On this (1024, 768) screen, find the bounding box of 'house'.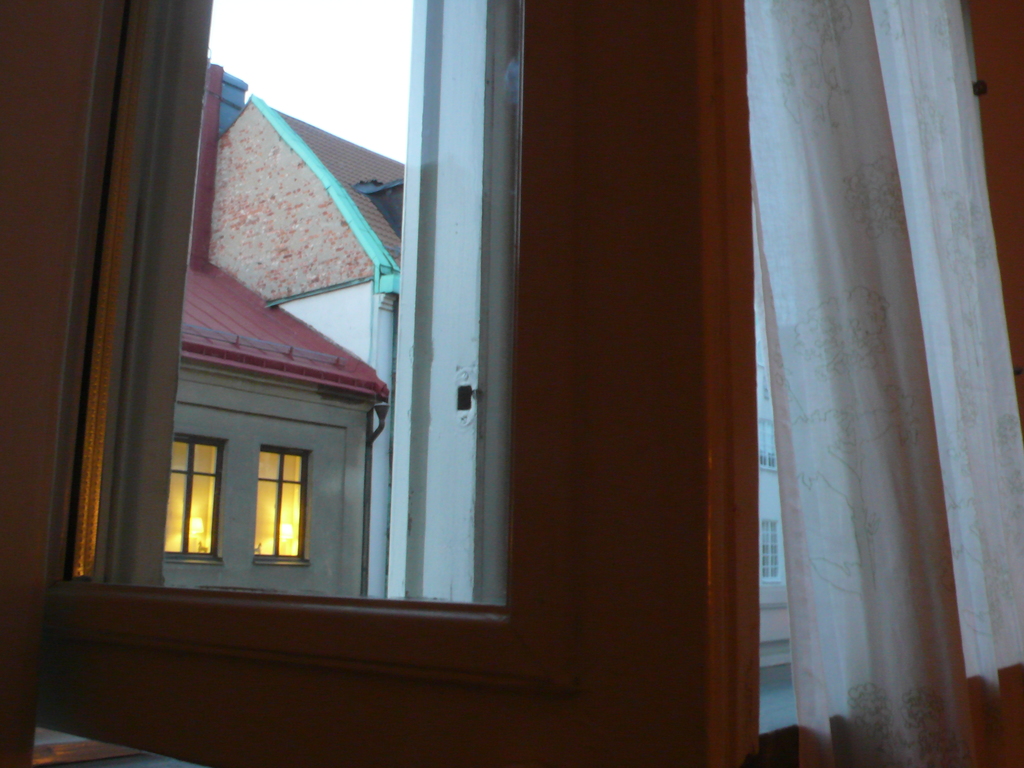
Bounding box: (x1=202, y1=89, x2=417, y2=591).
